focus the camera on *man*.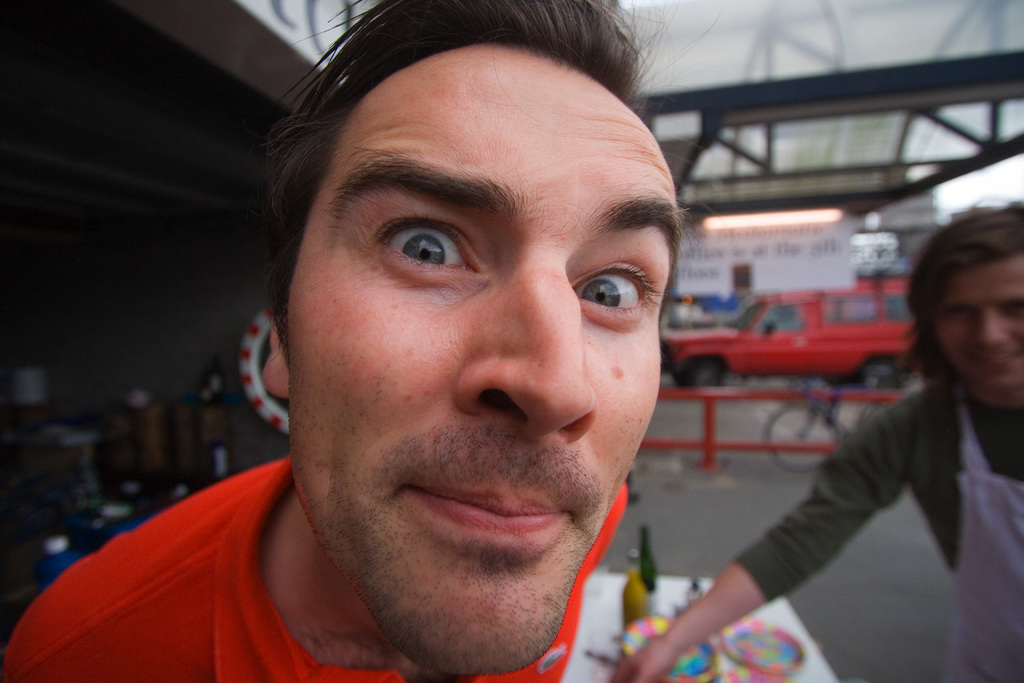
Focus region: region(612, 203, 1023, 682).
